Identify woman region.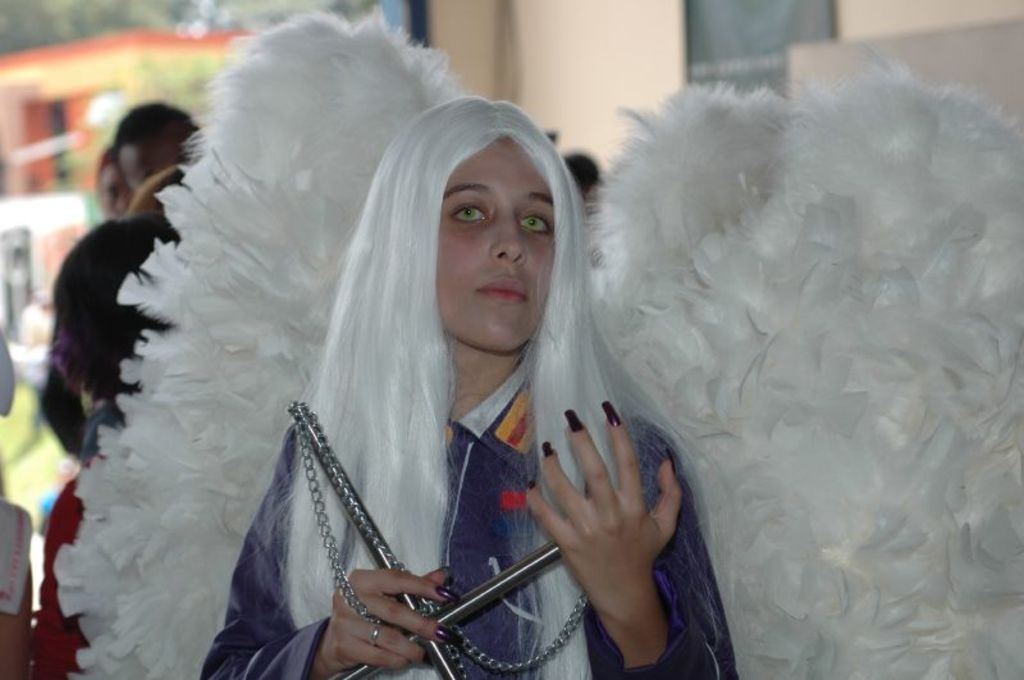
Region: BBox(58, 152, 136, 251).
